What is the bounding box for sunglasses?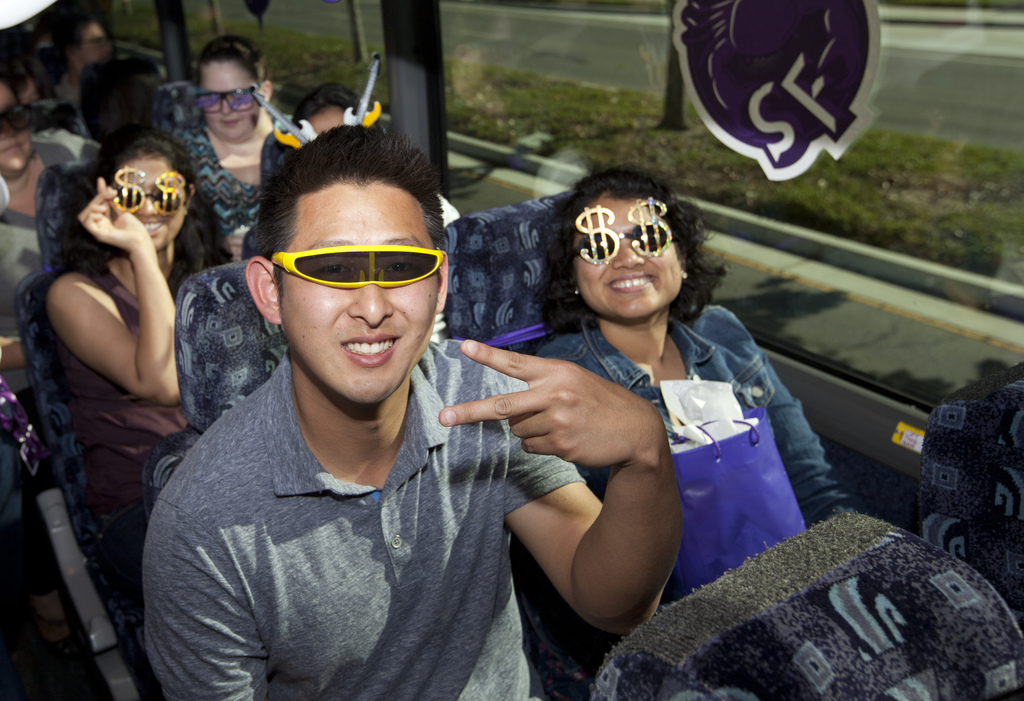
(left=0, top=102, right=34, bottom=132).
